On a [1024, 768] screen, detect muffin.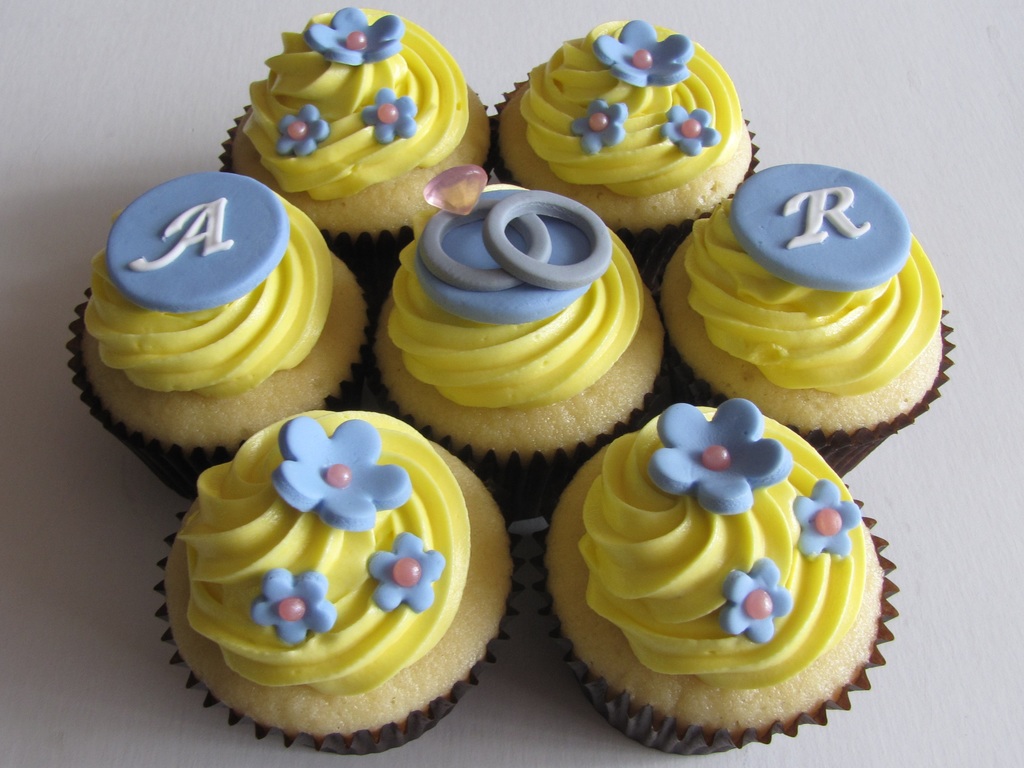
pyautogui.locateOnScreen(646, 153, 957, 484).
